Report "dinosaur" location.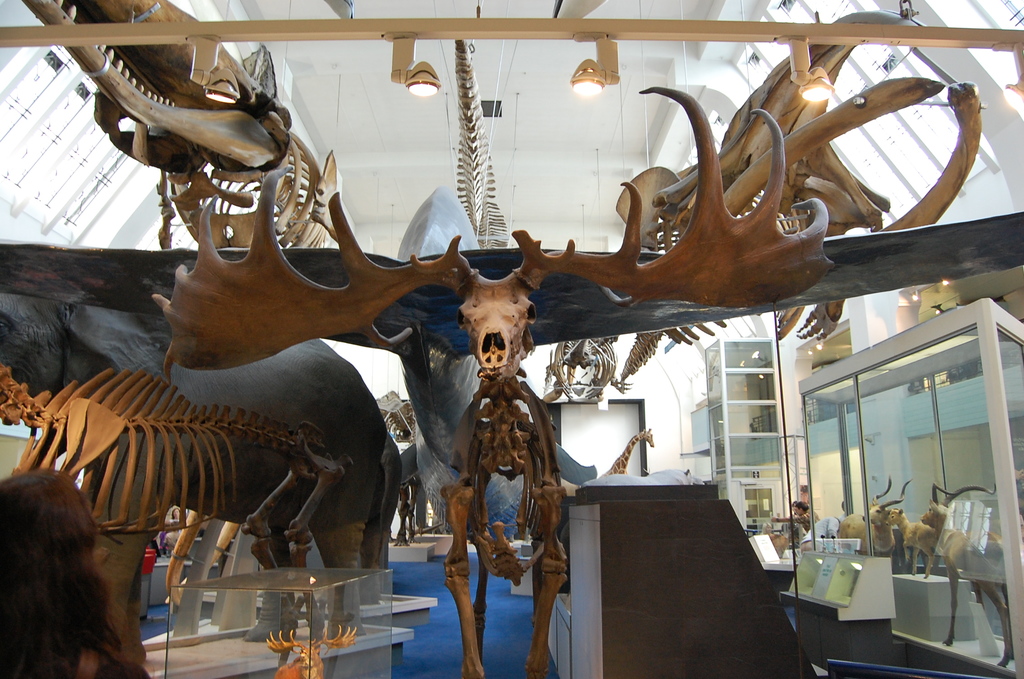
Report: <bbox>0, 361, 365, 642</bbox>.
